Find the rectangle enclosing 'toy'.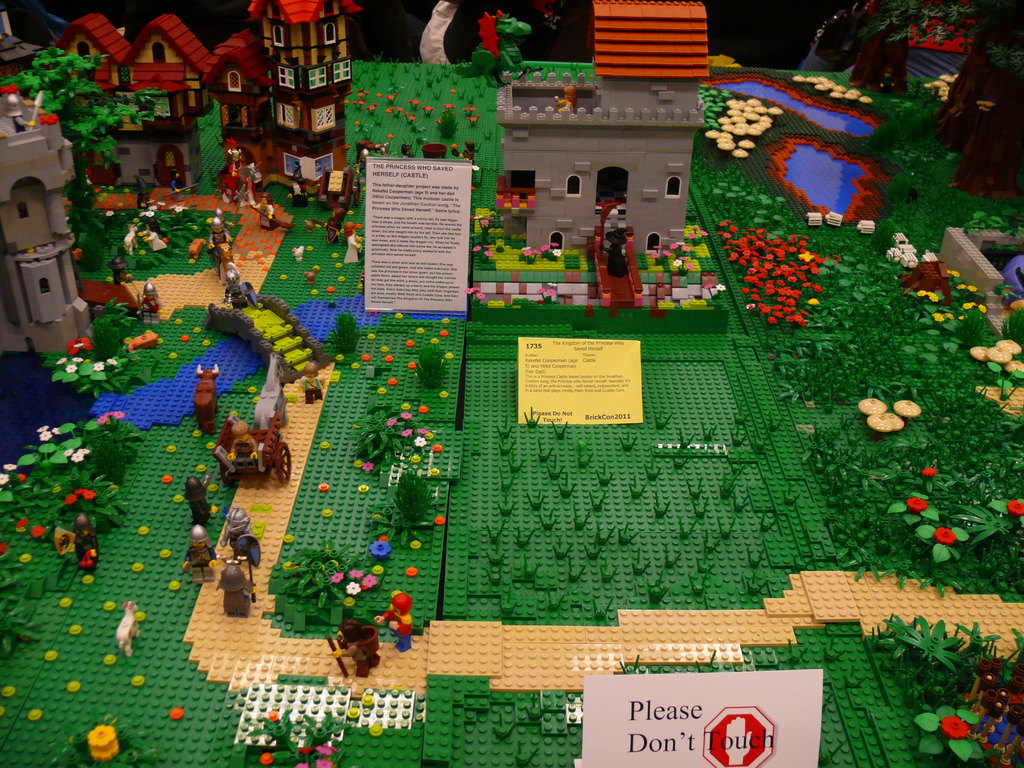
[x1=216, y1=503, x2=257, y2=568].
